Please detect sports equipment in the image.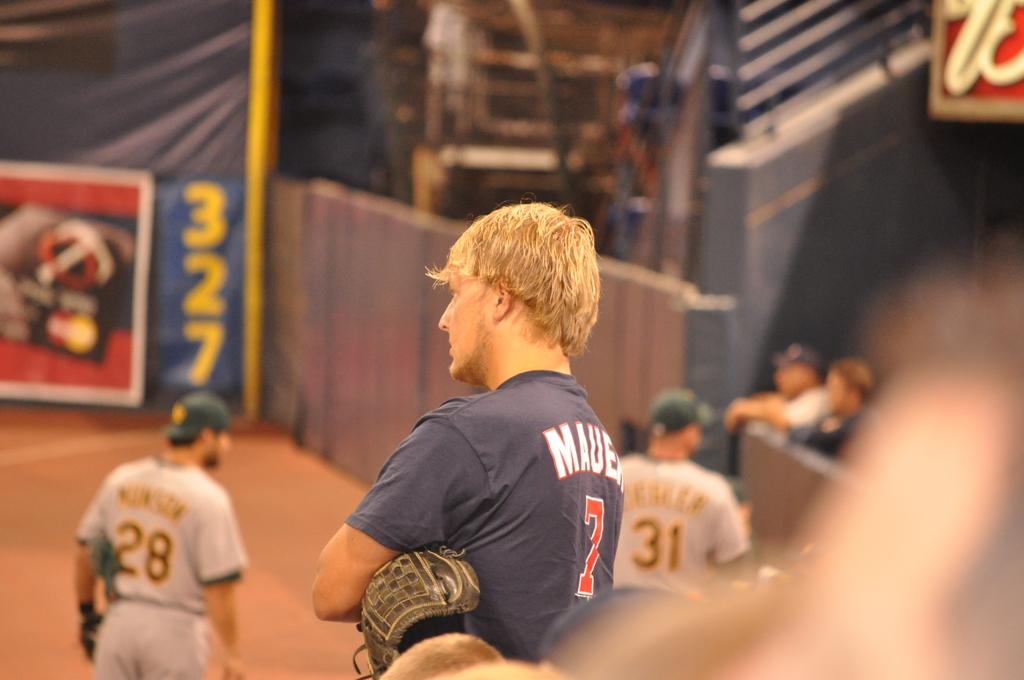
[x1=351, y1=541, x2=480, y2=679].
